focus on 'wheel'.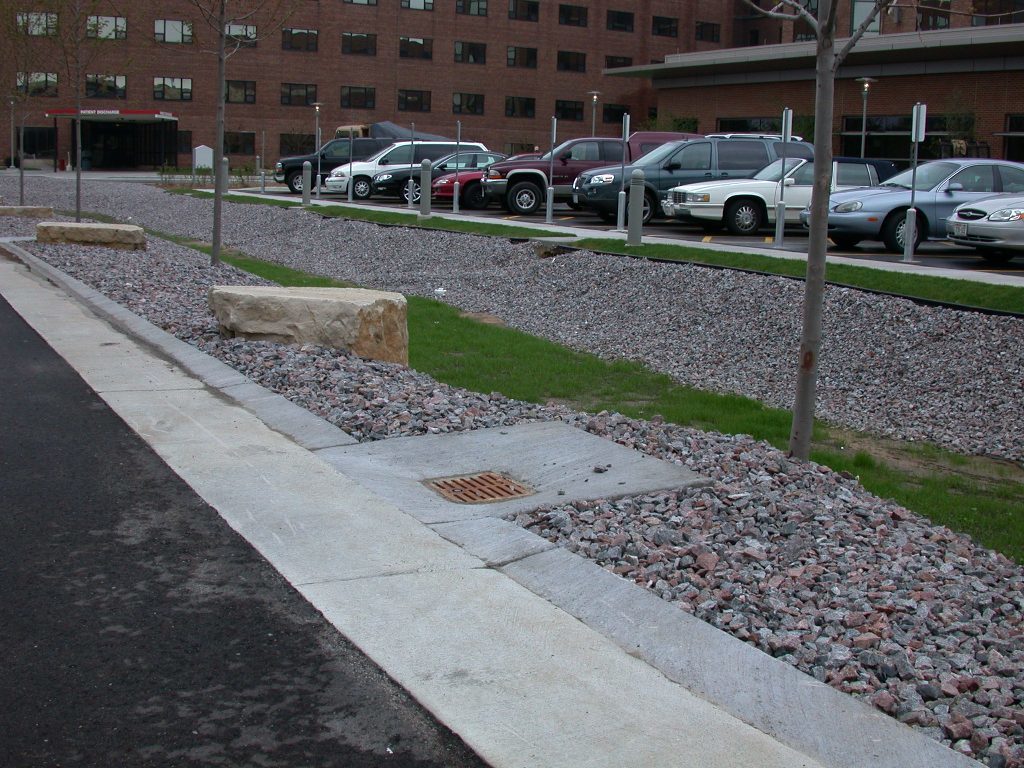
Focused at box=[403, 175, 426, 206].
